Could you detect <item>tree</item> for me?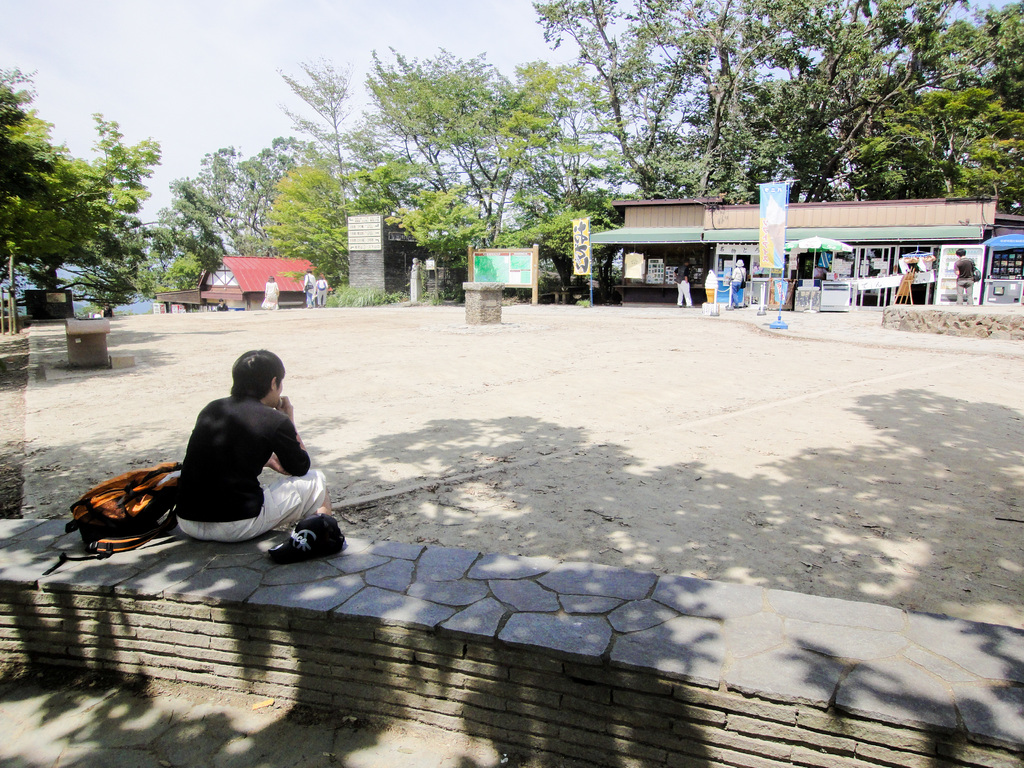
Detection result: Rect(274, 160, 385, 298).
